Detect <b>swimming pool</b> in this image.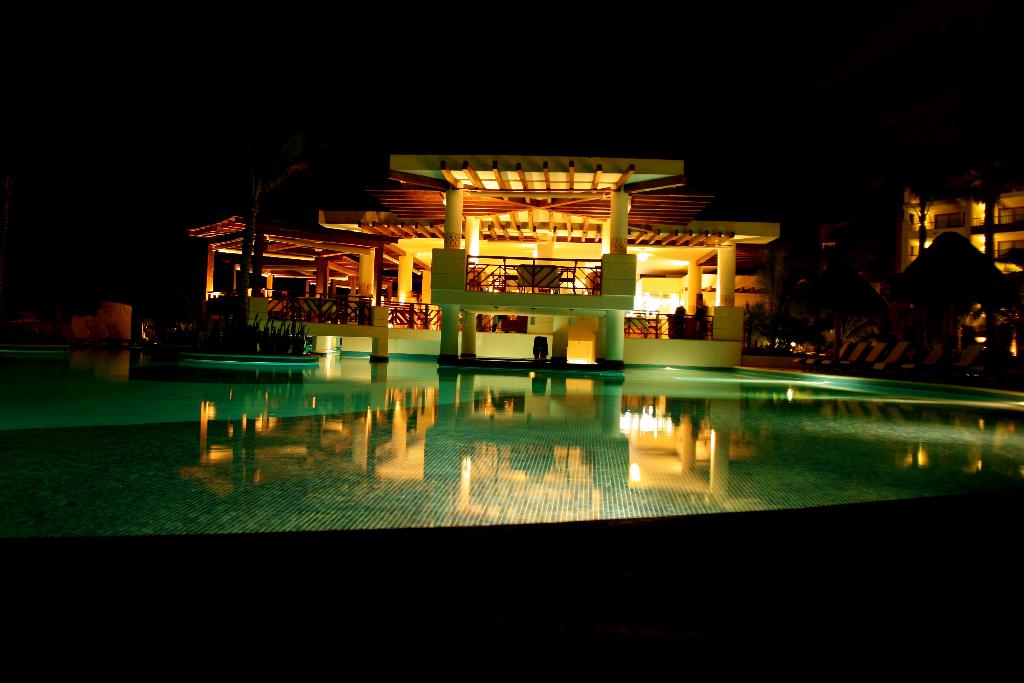
Detection: <region>0, 365, 1023, 539</region>.
